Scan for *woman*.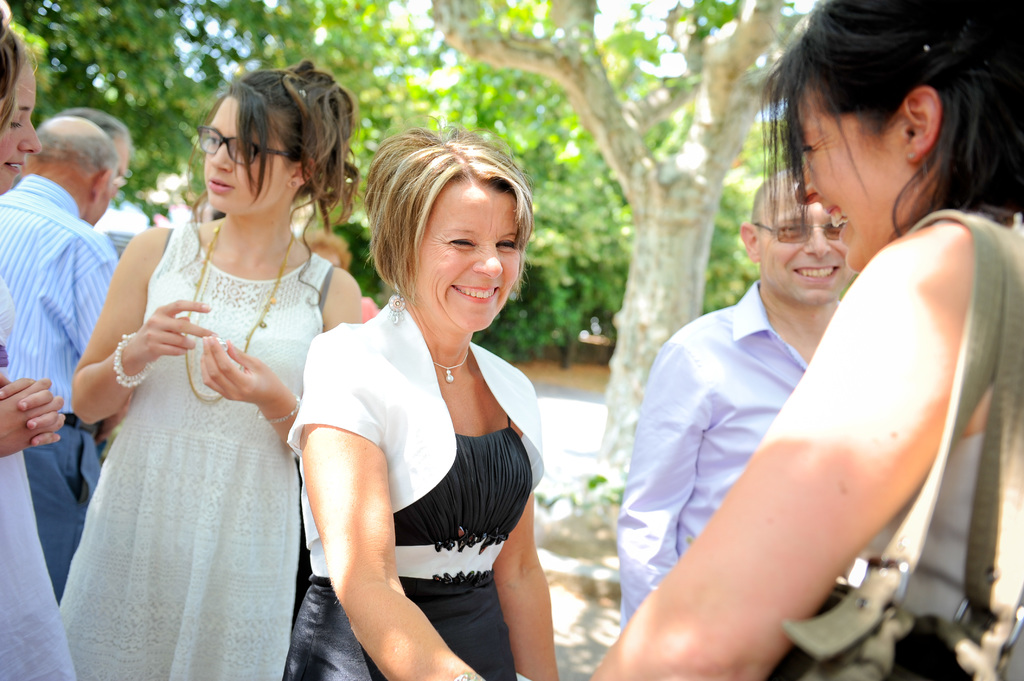
Scan result: {"left": 0, "top": 40, "right": 109, "bottom": 680}.
